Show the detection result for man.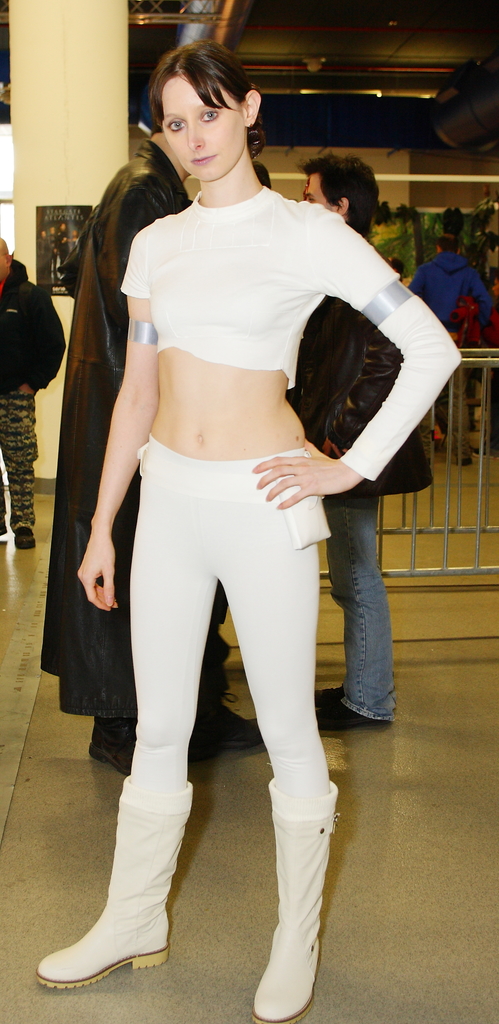
Rect(428, 213, 485, 321).
